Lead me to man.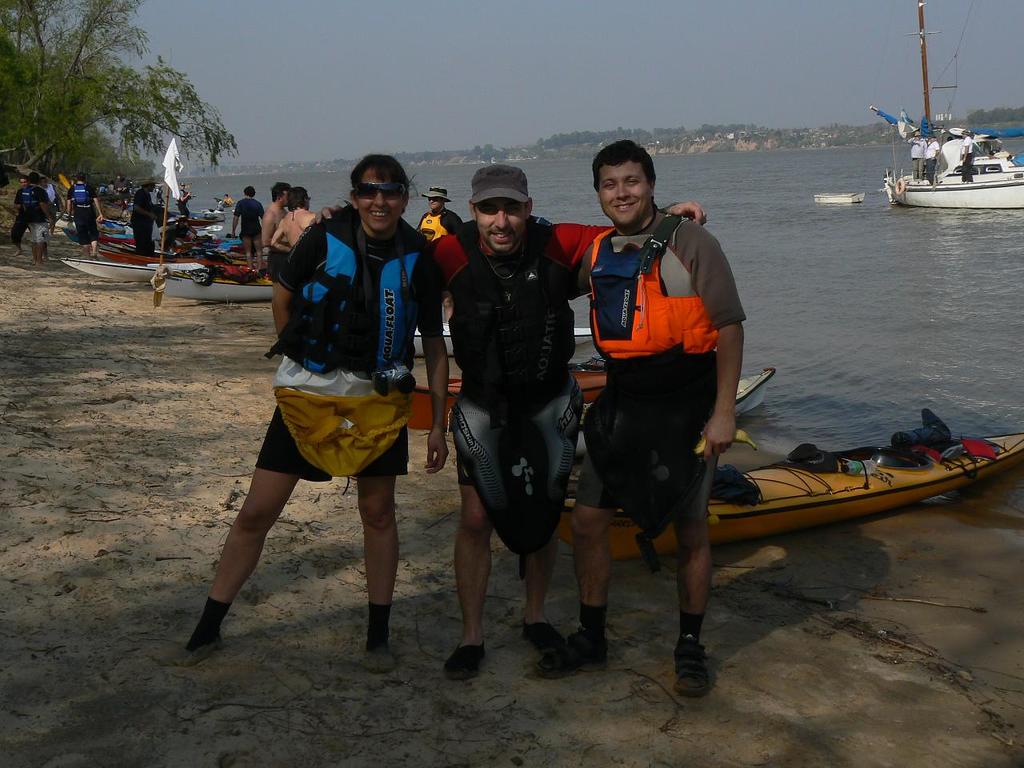
Lead to locate(129, 178, 158, 259).
